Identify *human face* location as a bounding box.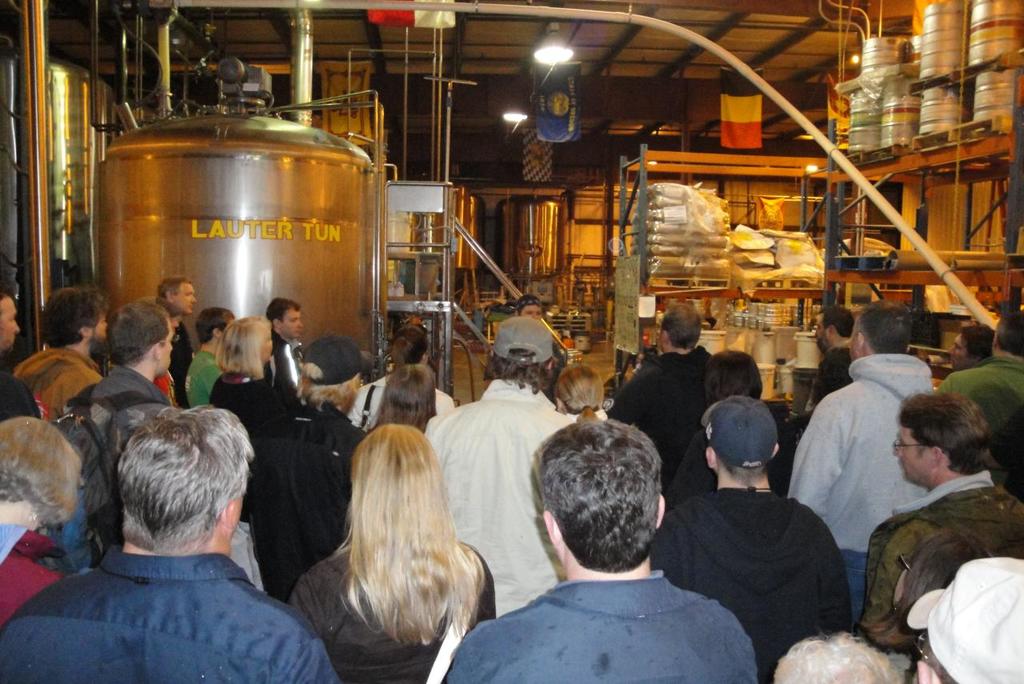
{"left": 890, "top": 430, "right": 931, "bottom": 484}.
